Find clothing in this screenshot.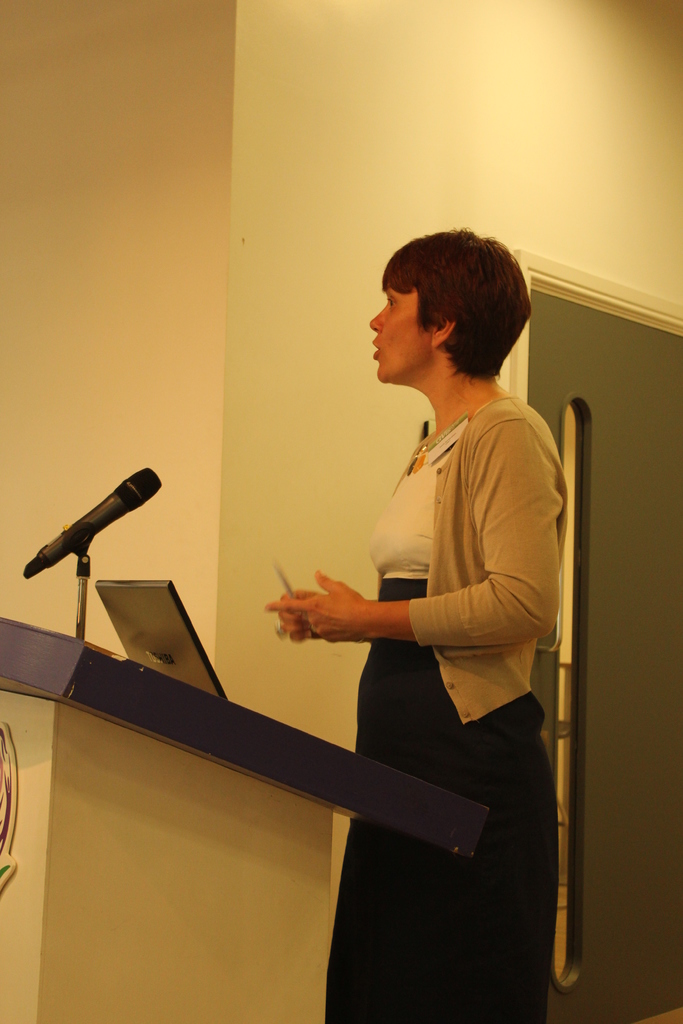
The bounding box for clothing is 344,584,545,1020.
